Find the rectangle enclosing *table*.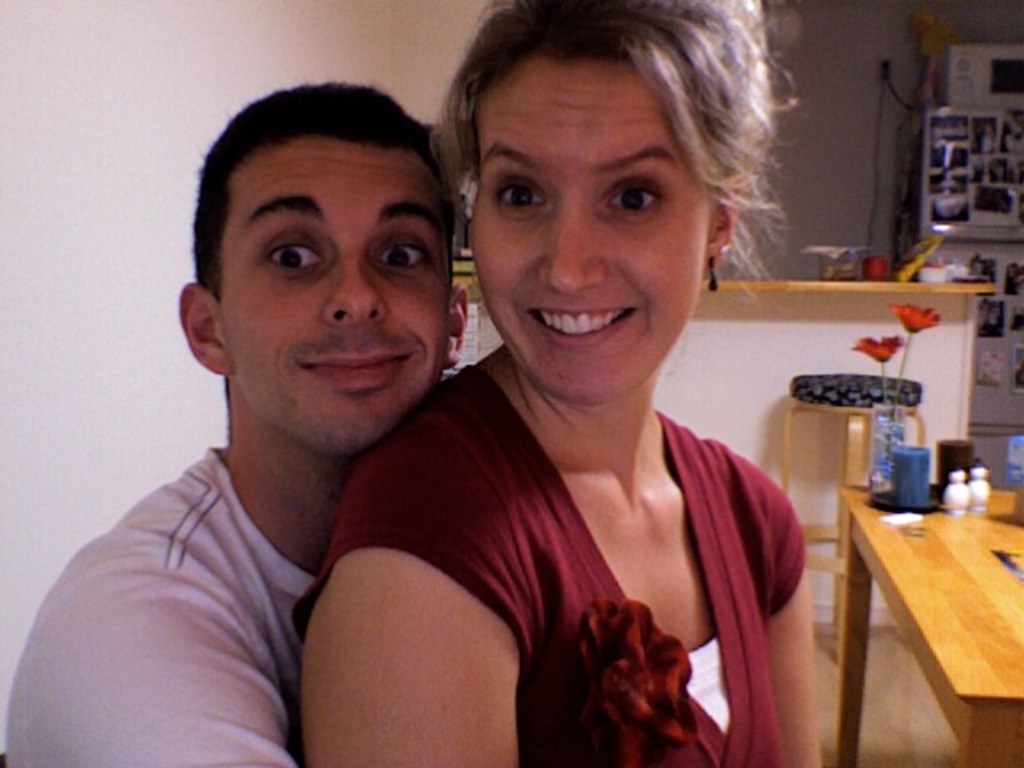
453:272:992:550.
